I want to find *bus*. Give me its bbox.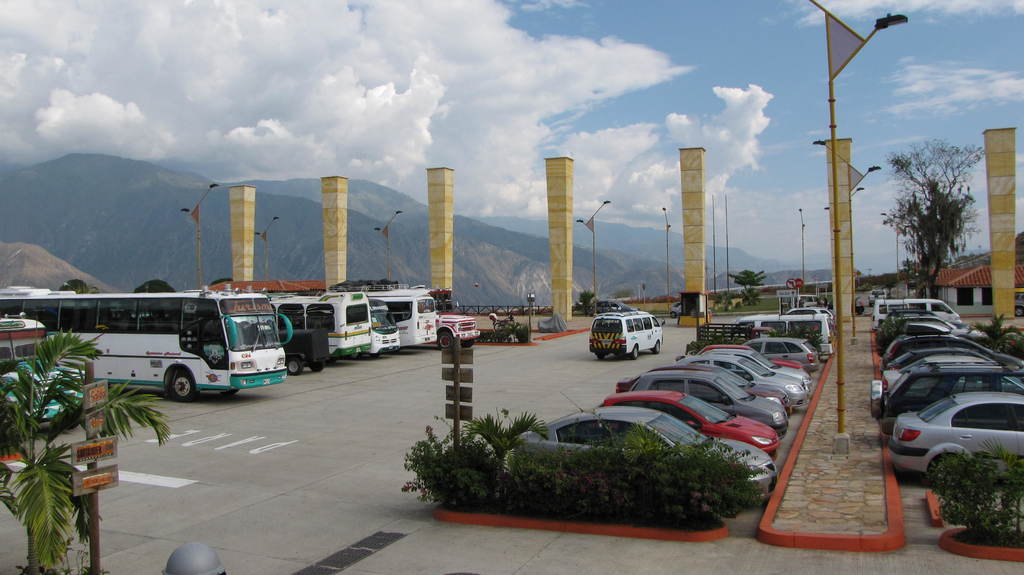
detection(355, 287, 401, 355).
